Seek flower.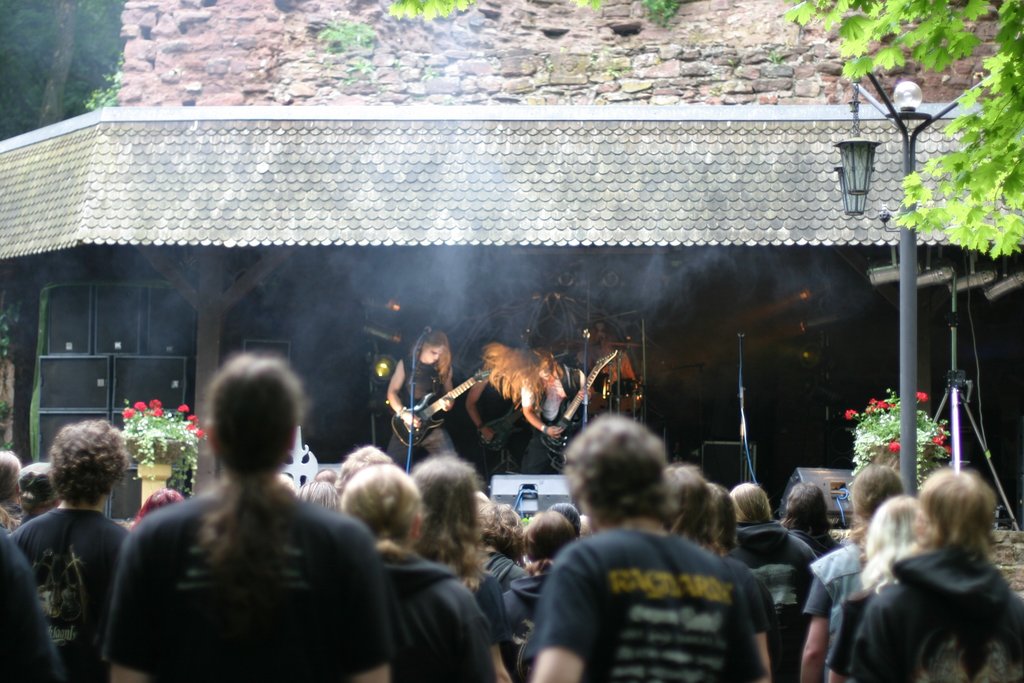
x1=186, y1=413, x2=203, y2=427.
